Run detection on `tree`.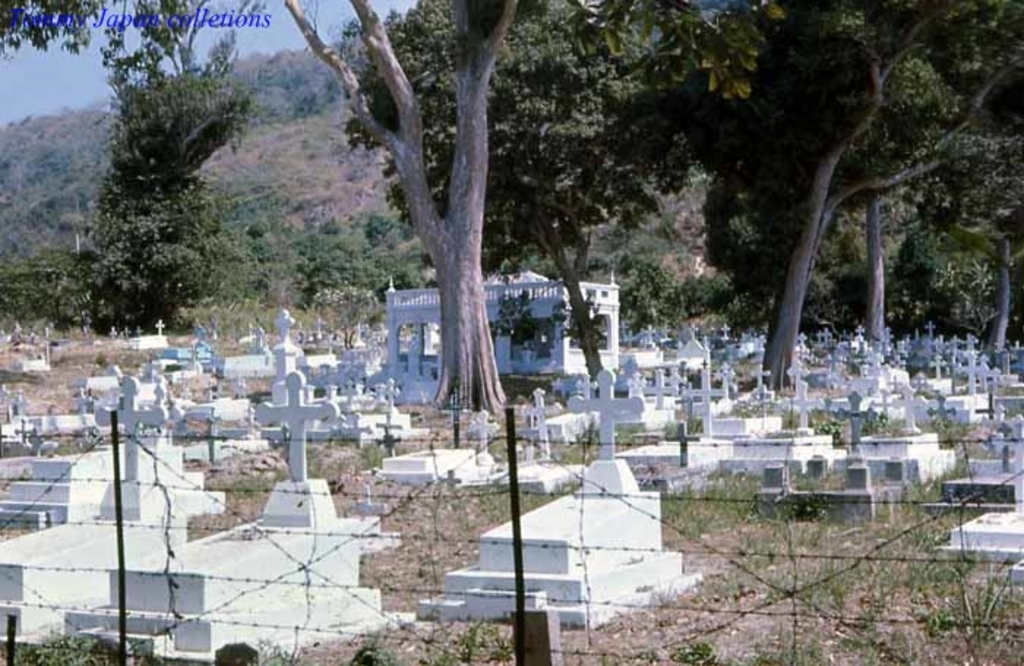
Result: rect(929, 148, 1023, 360).
